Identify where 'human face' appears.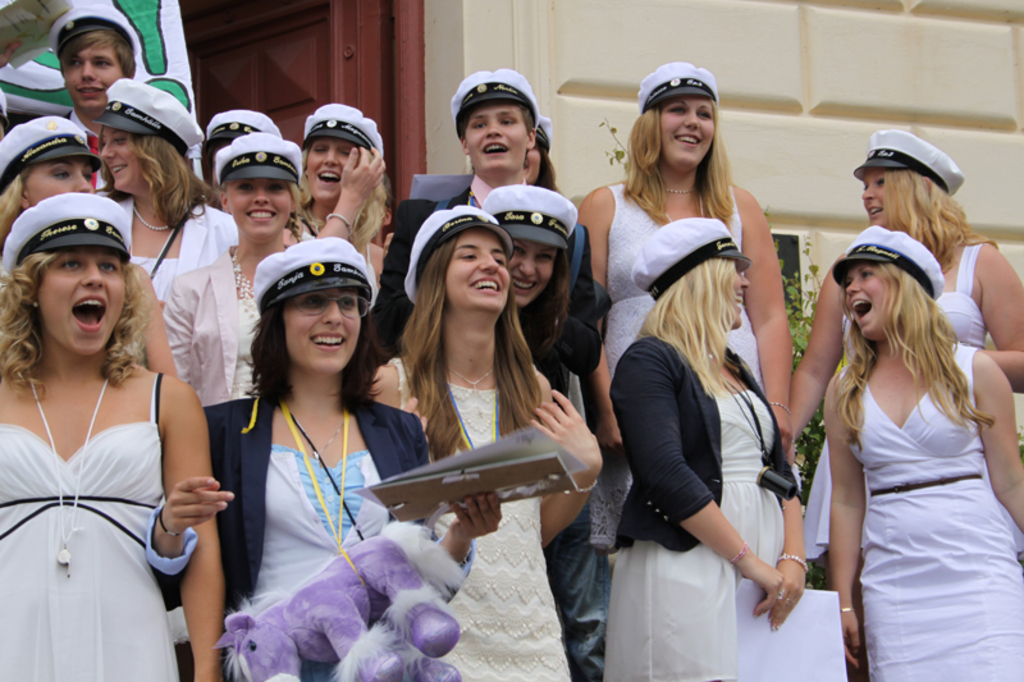
Appears at {"x1": 465, "y1": 109, "x2": 526, "y2": 179}.
